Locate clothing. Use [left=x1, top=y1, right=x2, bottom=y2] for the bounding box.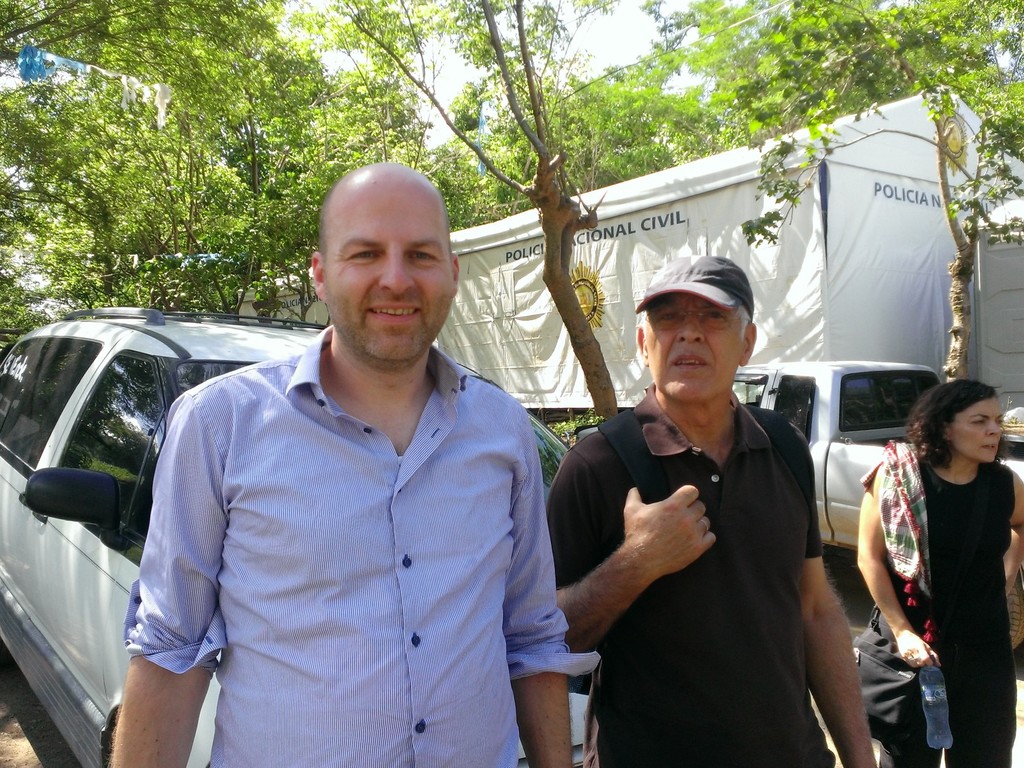
[left=123, top=320, right=600, bottom=767].
